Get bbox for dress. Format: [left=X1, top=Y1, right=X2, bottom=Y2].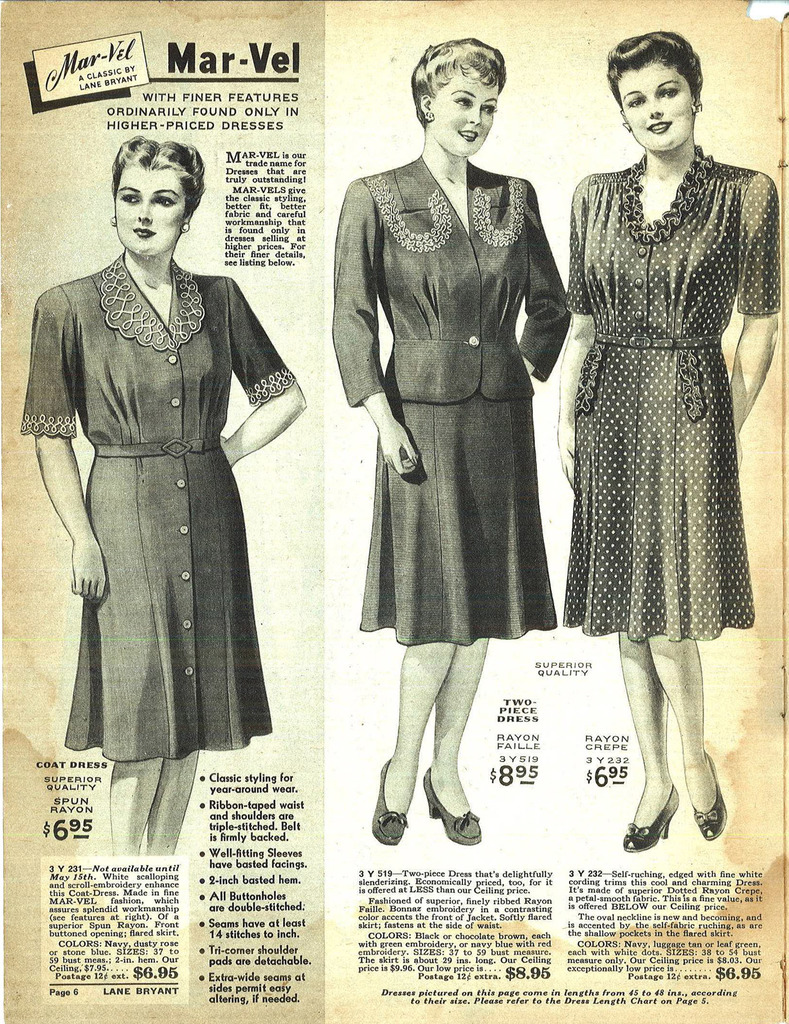
[left=563, top=143, right=780, bottom=641].
